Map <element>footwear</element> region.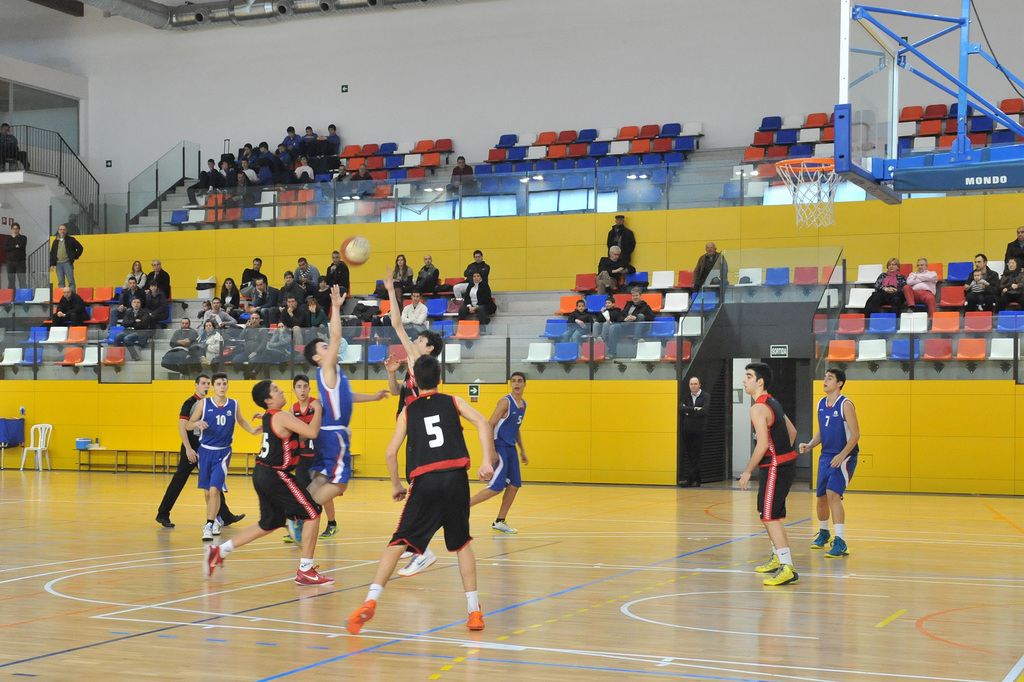
Mapped to (814, 525, 833, 551).
